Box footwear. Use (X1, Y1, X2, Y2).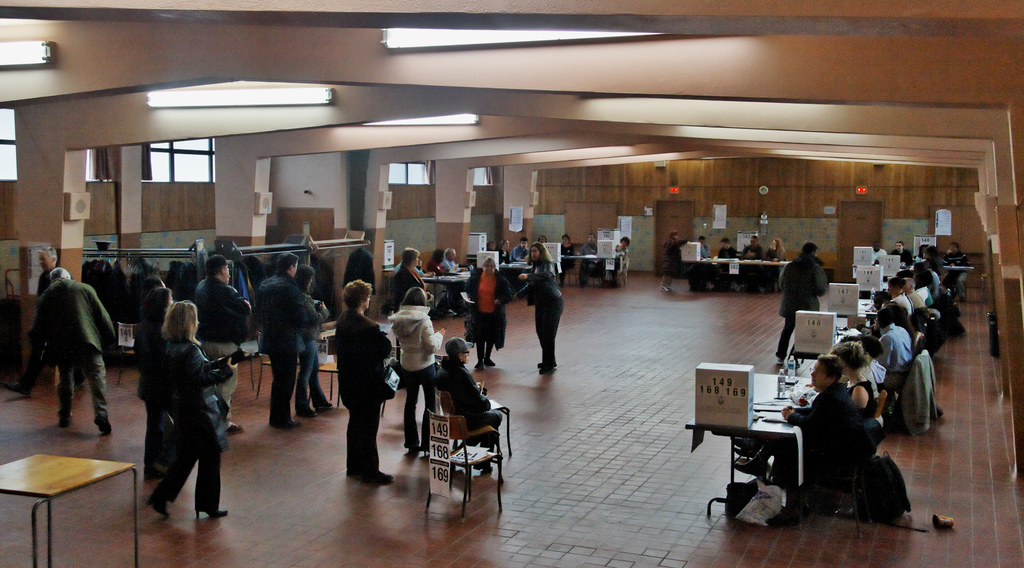
(472, 356, 486, 372).
